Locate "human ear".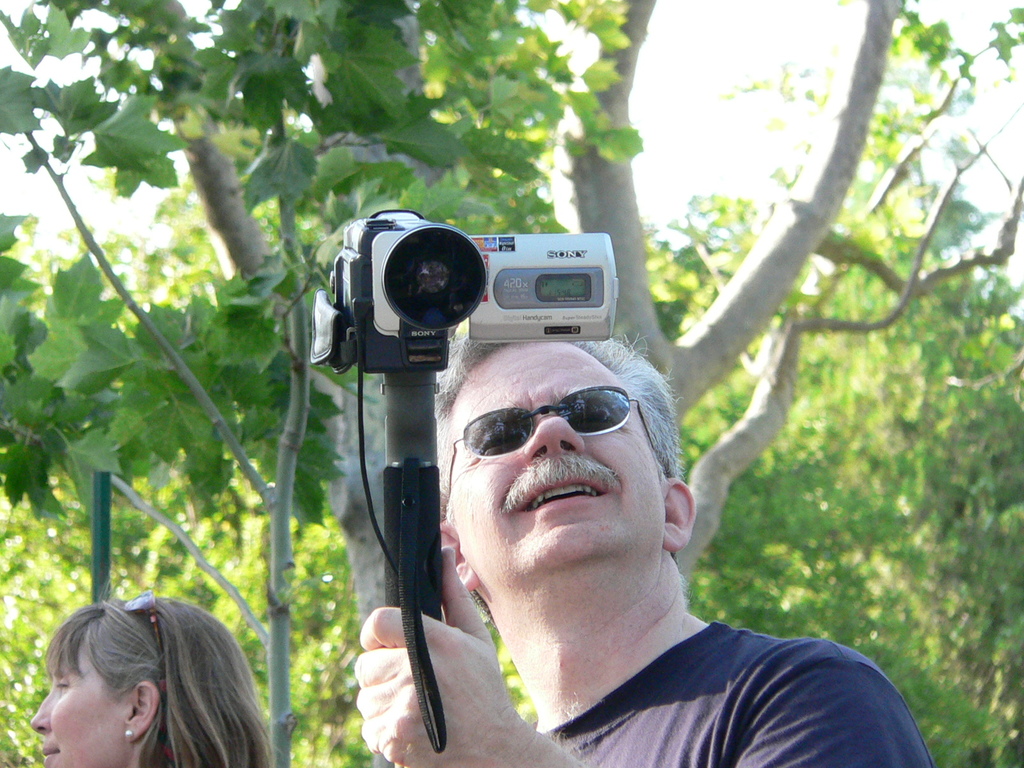
Bounding box: {"left": 656, "top": 478, "right": 701, "bottom": 552}.
